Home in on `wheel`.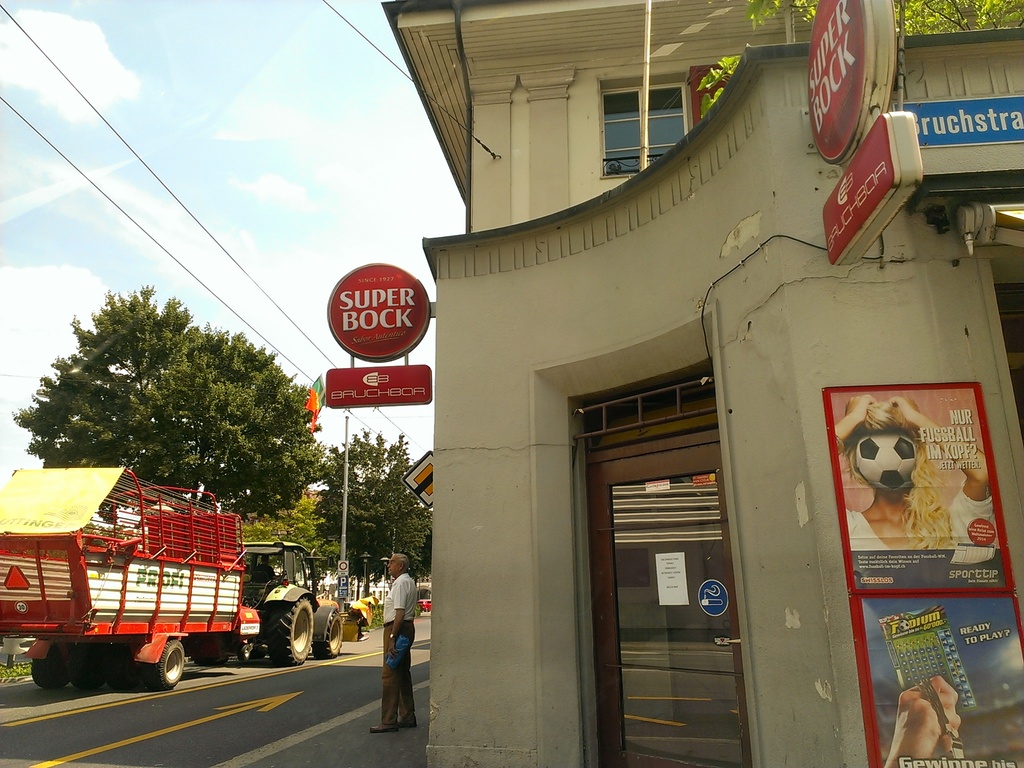
Homed in at (147,637,184,691).
